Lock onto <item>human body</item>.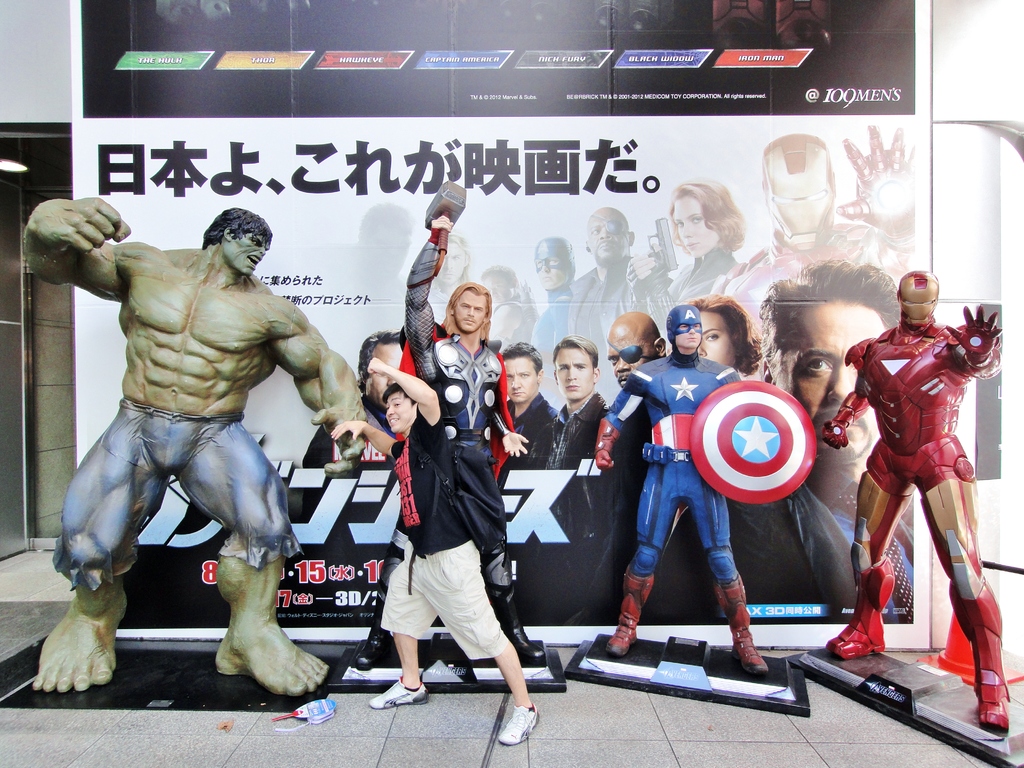
Locked: x1=716 y1=114 x2=932 y2=330.
